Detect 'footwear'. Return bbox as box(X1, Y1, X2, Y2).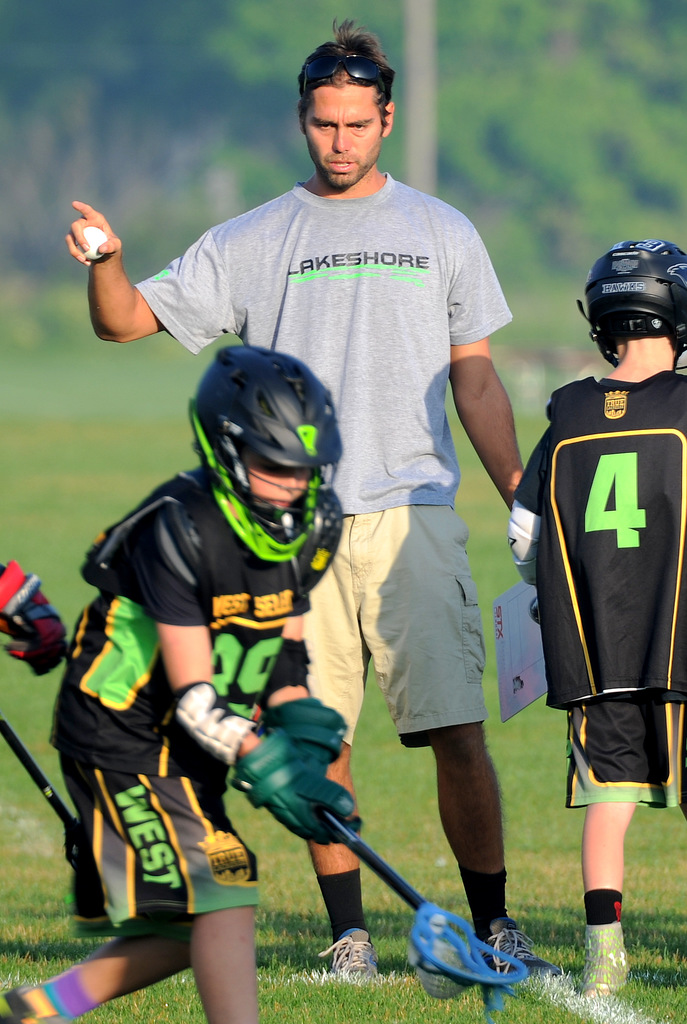
box(321, 925, 376, 979).
